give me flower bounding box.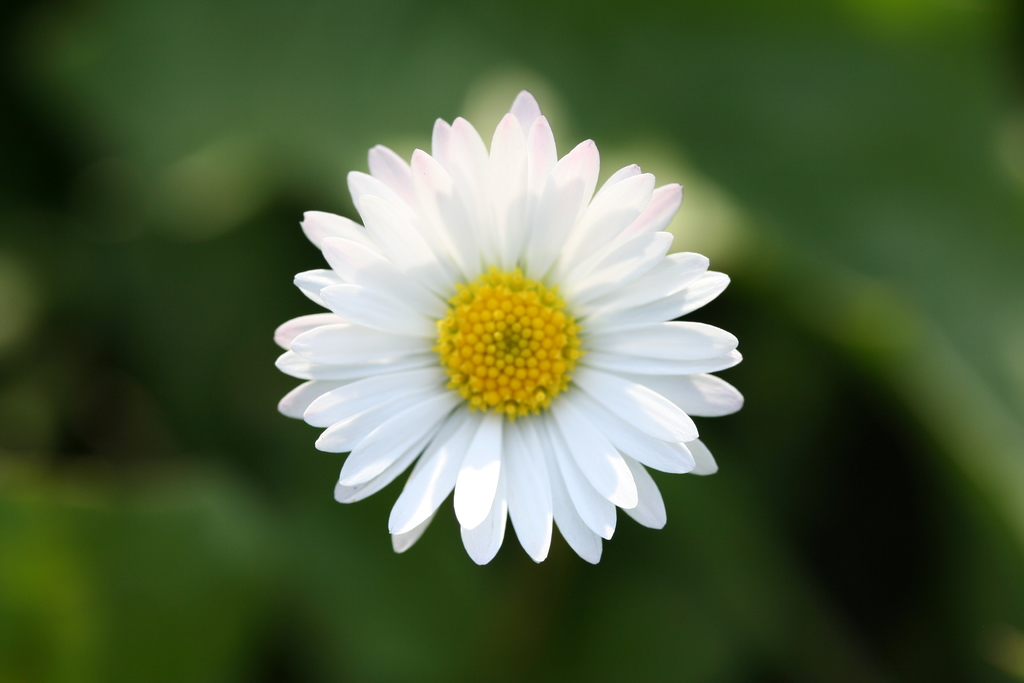
locate(278, 85, 756, 616).
